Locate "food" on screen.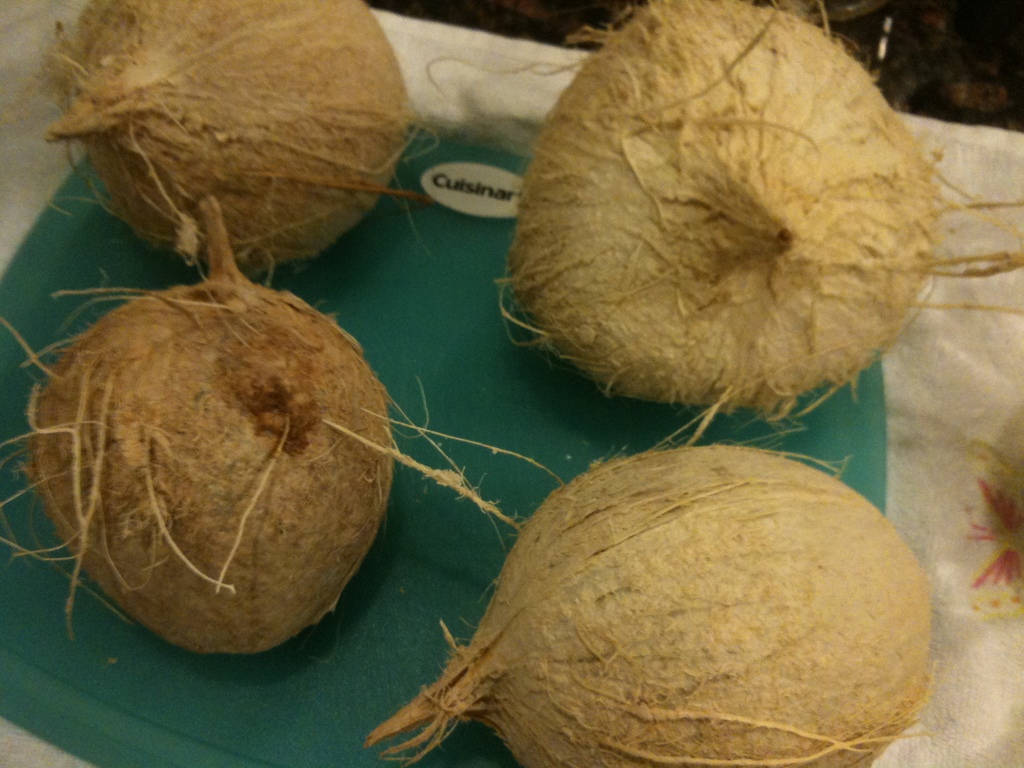
On screen at bbox=[411, 464, 953, 744].
